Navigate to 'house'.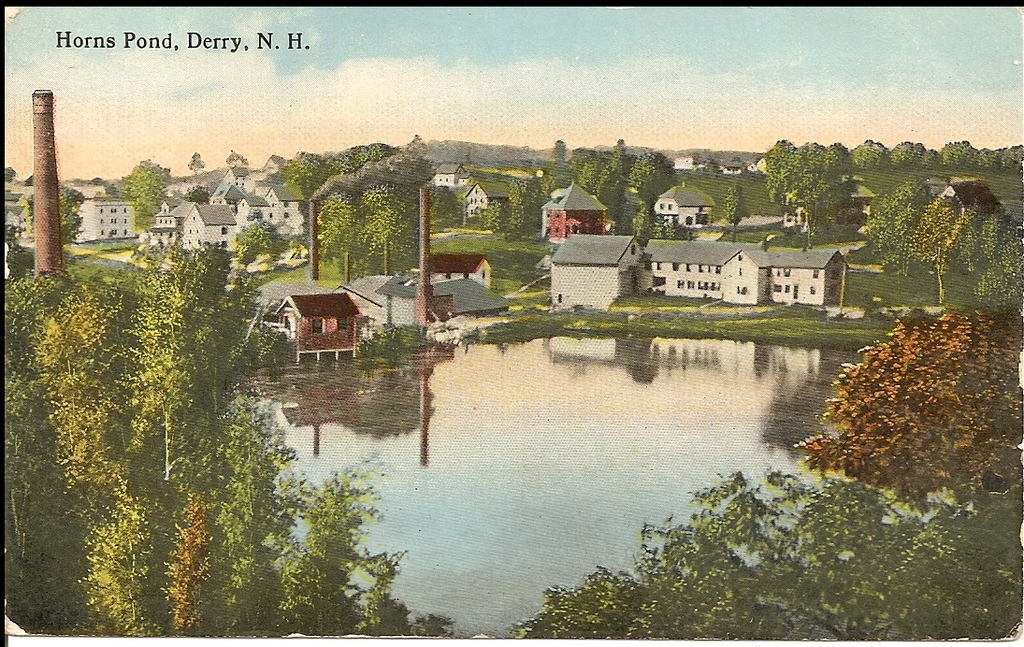
Navigation target: 69/183/136/241.
